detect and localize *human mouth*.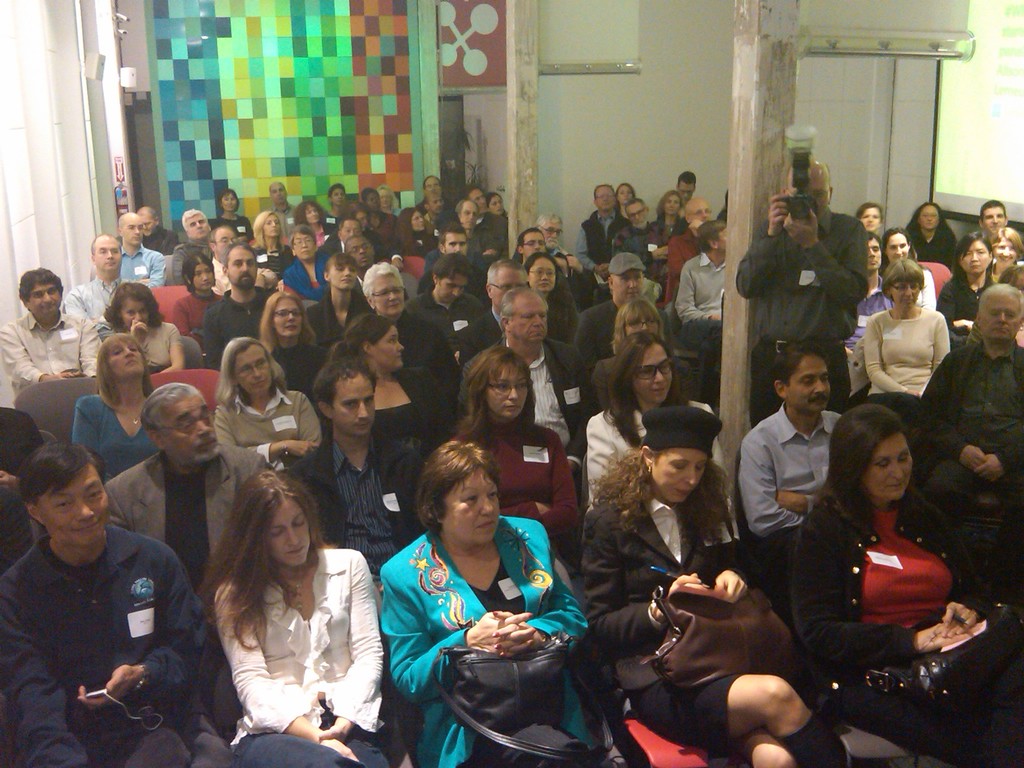
Localized at locate(925, 221, 932, 228).
